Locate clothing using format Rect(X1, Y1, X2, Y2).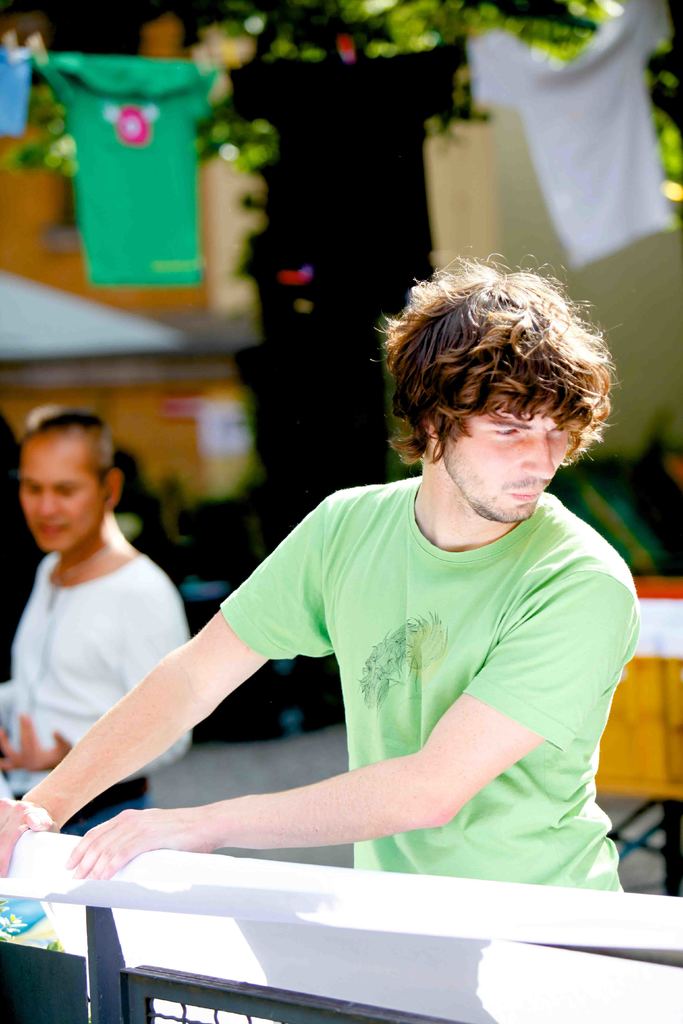
Rect(9, 543, 193, 845).
